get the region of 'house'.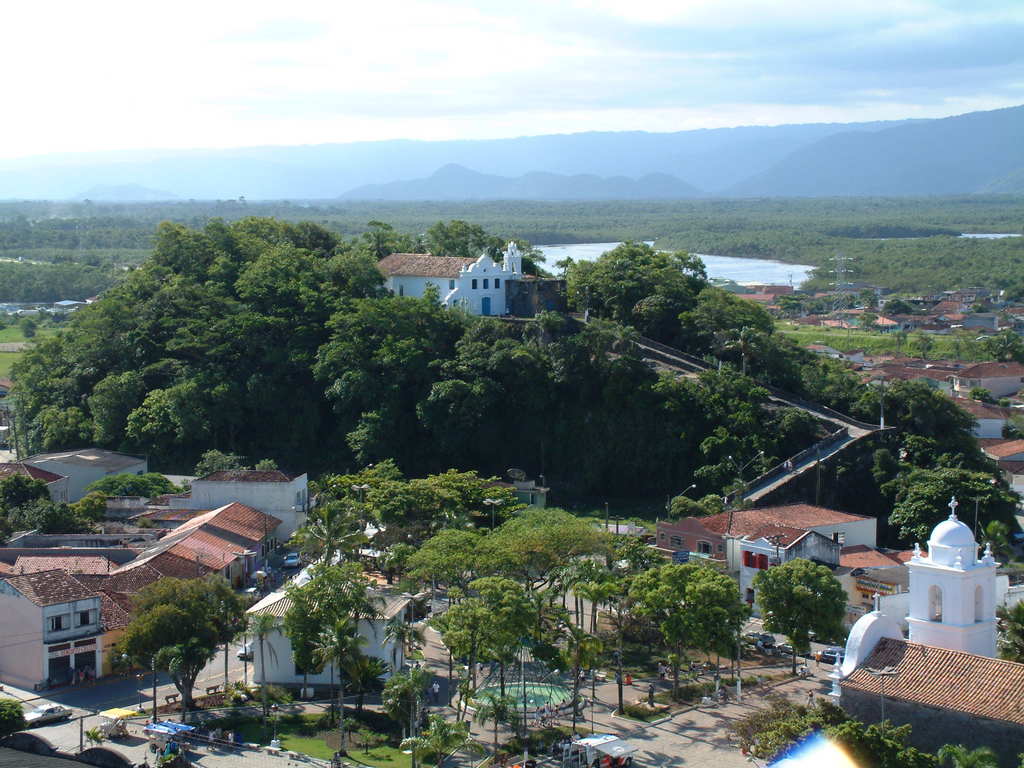
rect(941, 358, 1023, 407).
